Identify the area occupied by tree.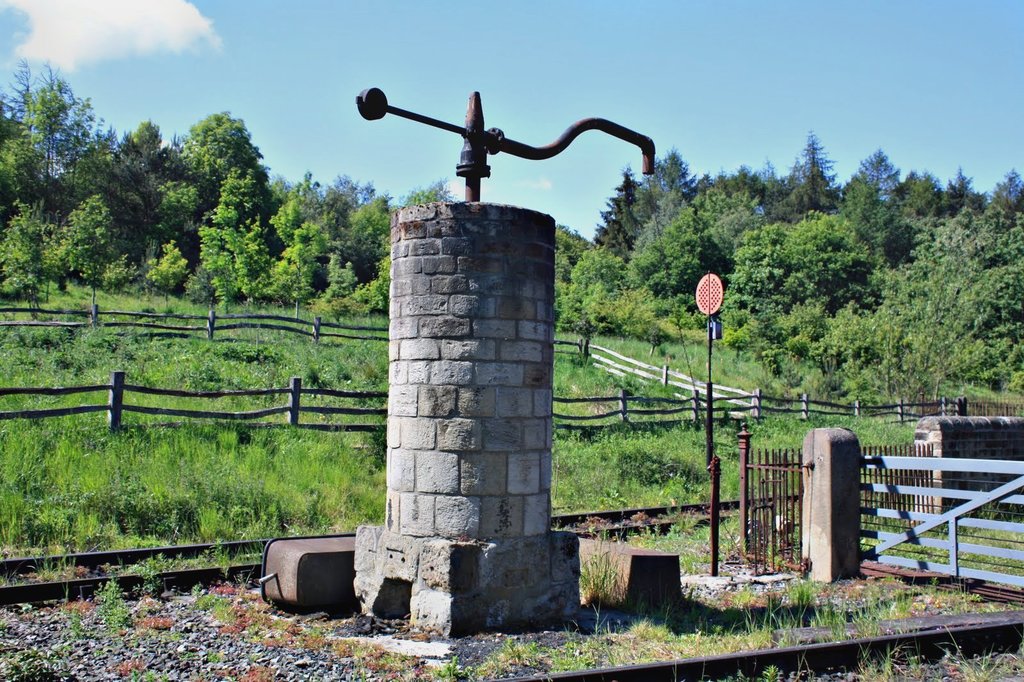
Area: bbox=[264, 173, 312, 226].
